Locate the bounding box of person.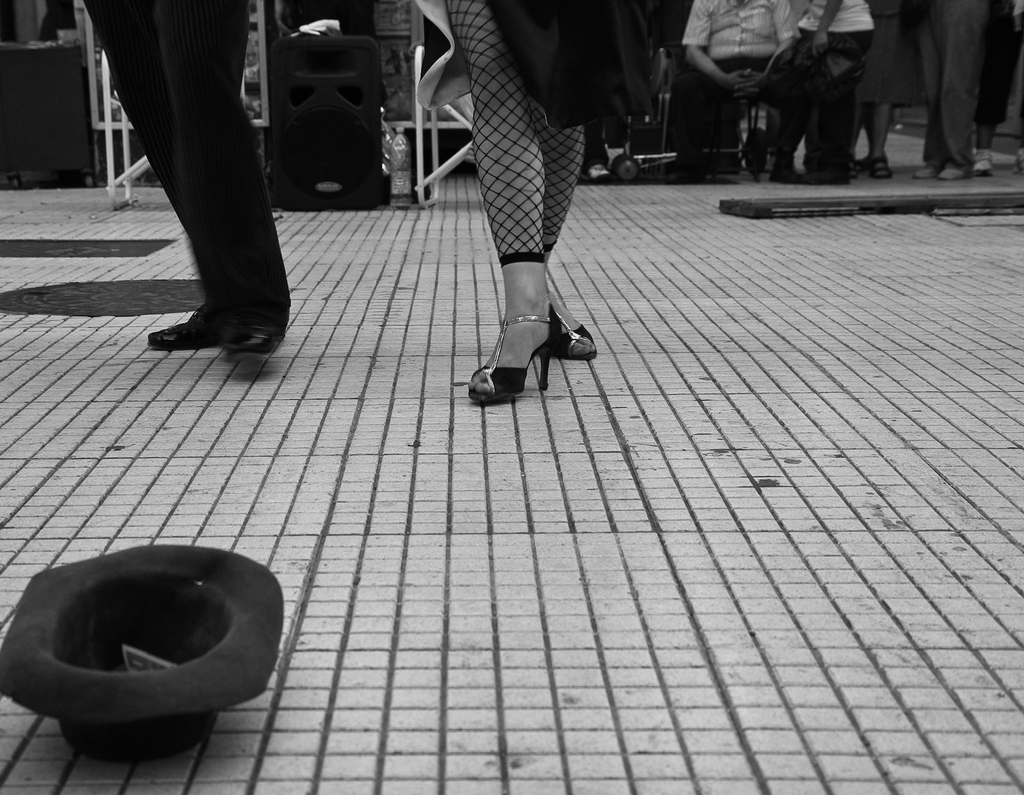
Bounding box: pyautogui.locateOnScreen(970, 0, 1023, 177).
